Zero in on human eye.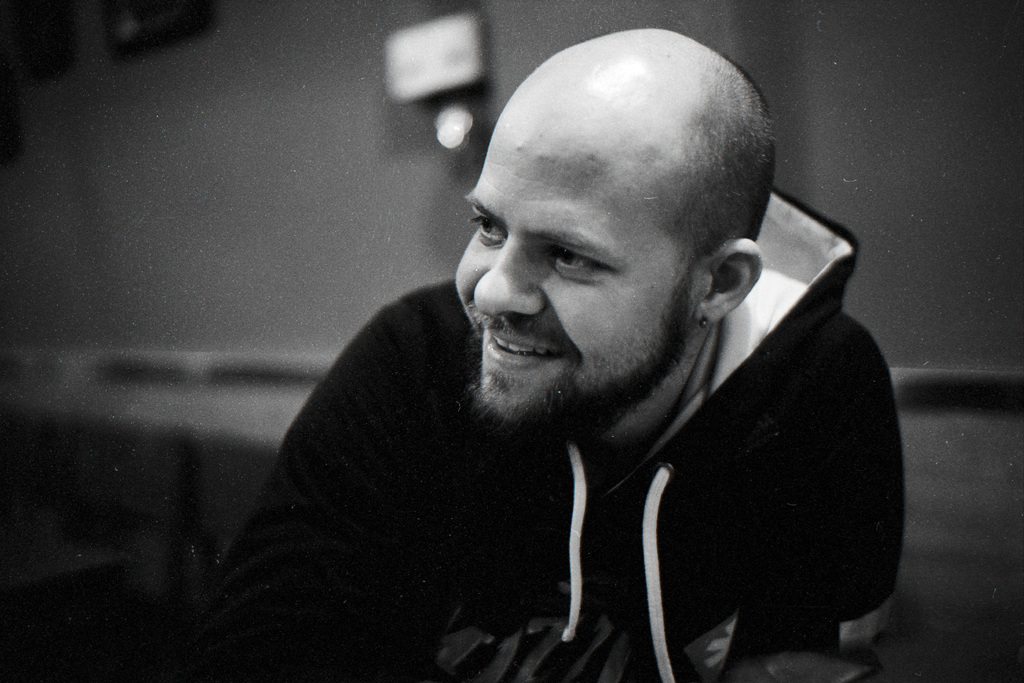
Zeroed in: 535,229,628,289.
